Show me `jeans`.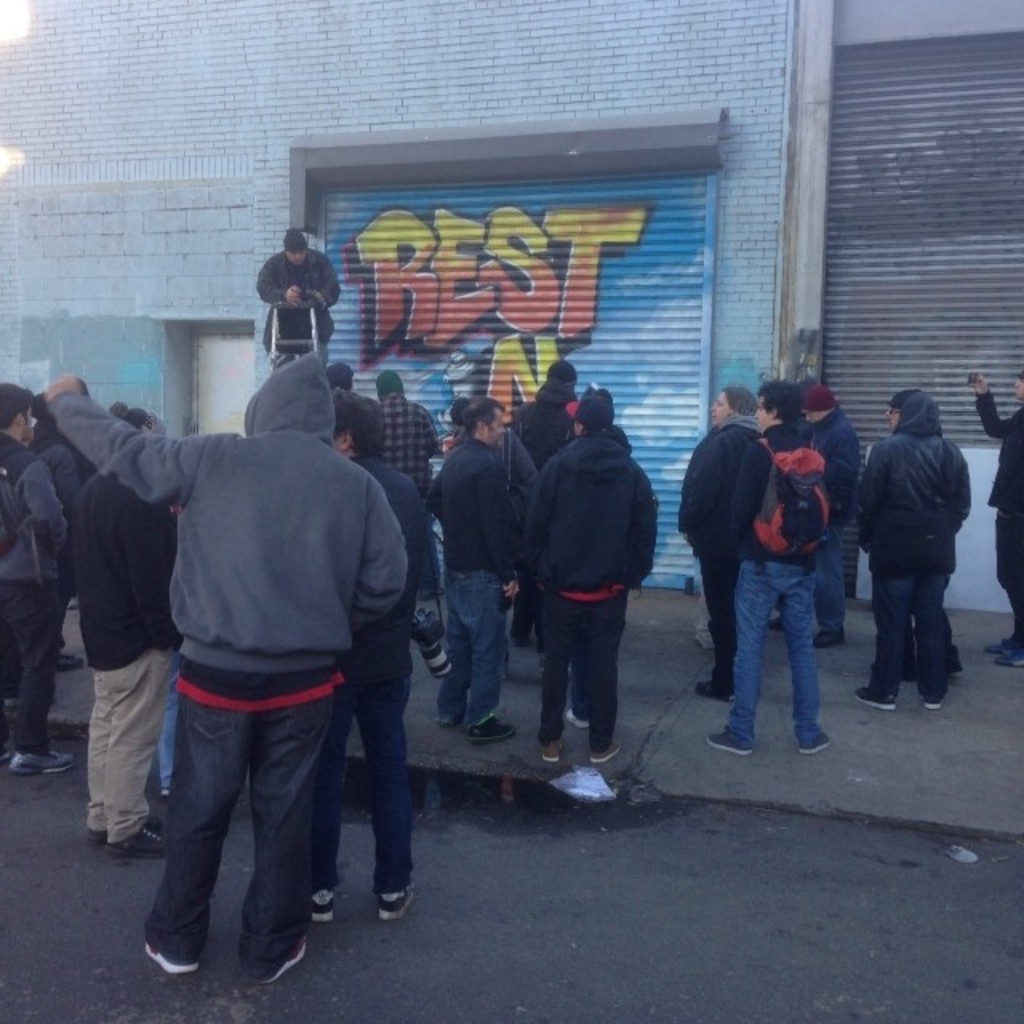
`jeans` is here: bbox=[141, 682, 322, 982].
